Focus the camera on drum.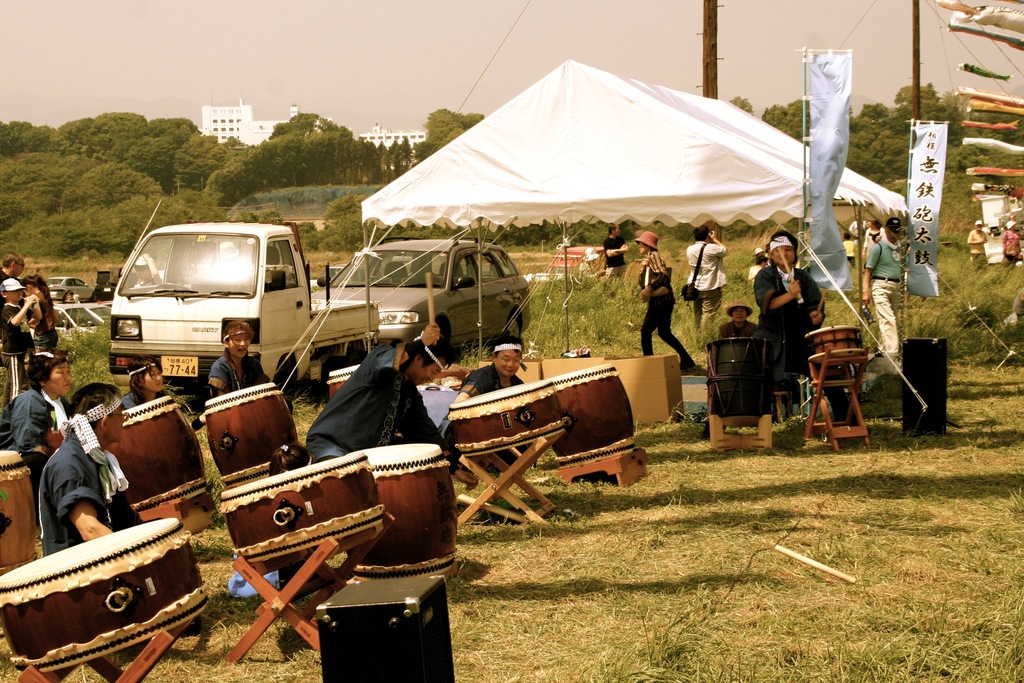
Focus region: [325, 362, 359, 404].
